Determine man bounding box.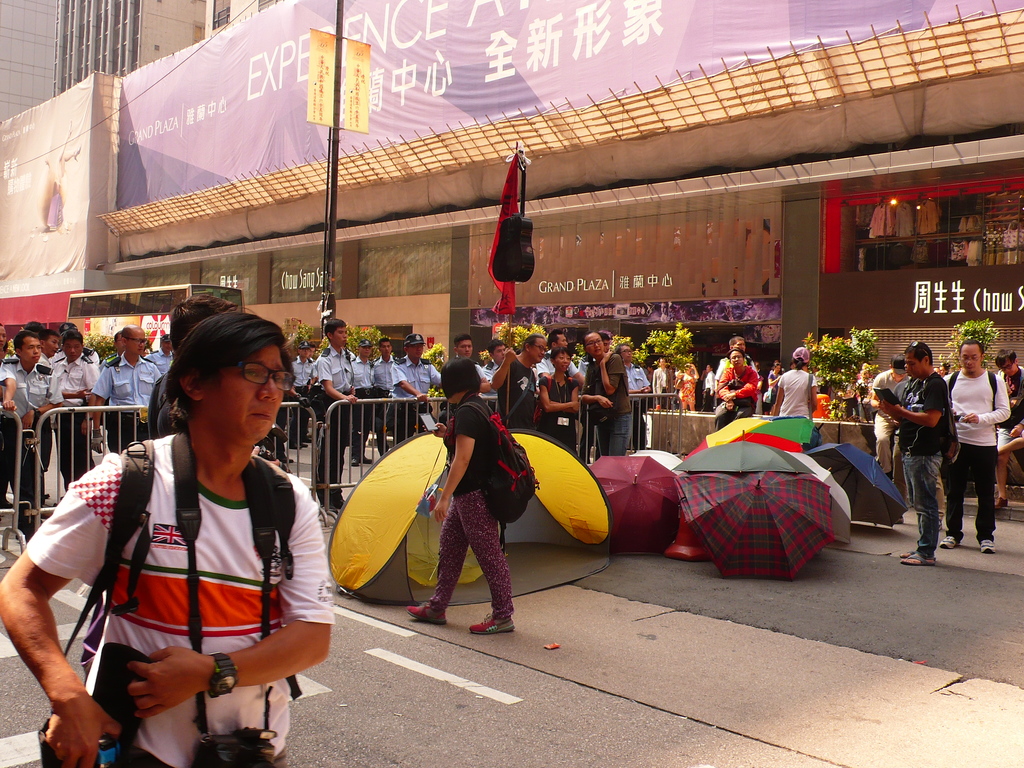
Determined: 984,349,1023,512.
